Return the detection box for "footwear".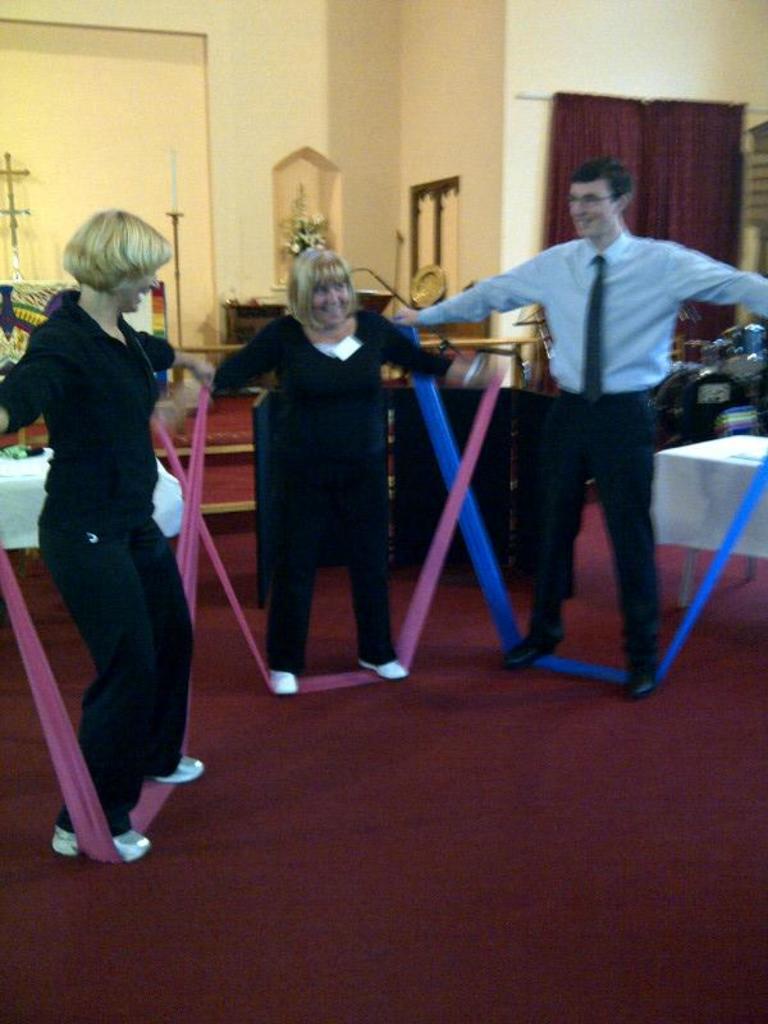
box(502, 639, 554, 668).
